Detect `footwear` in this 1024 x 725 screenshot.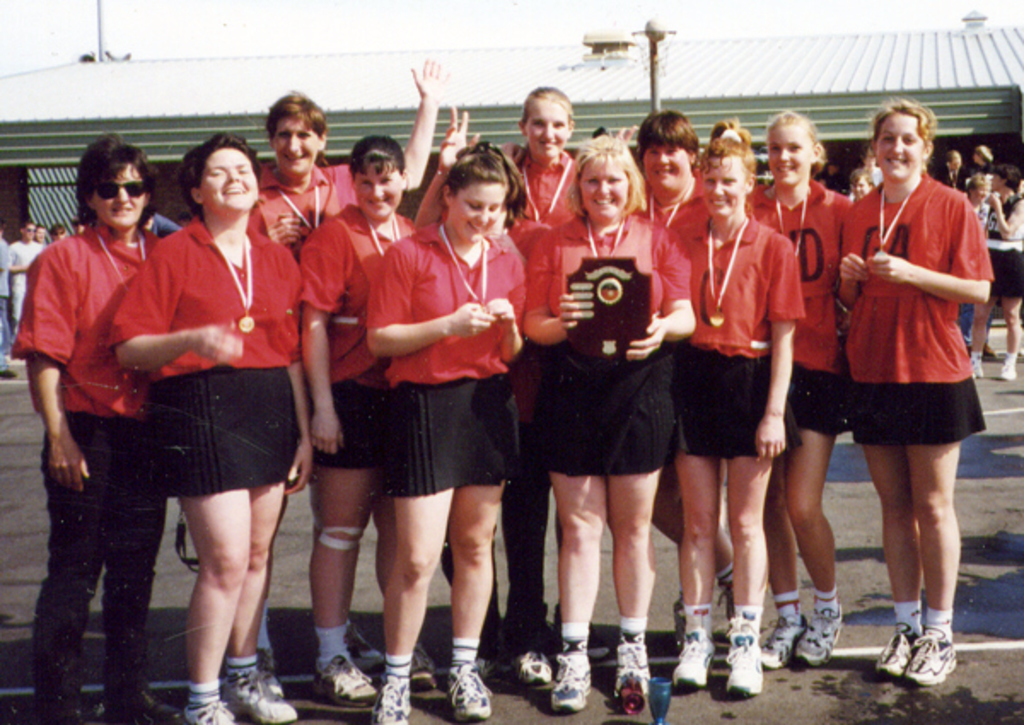
Detection: {"x1": 305, "y1": 657, "x2": 379, "y2": 701}.
